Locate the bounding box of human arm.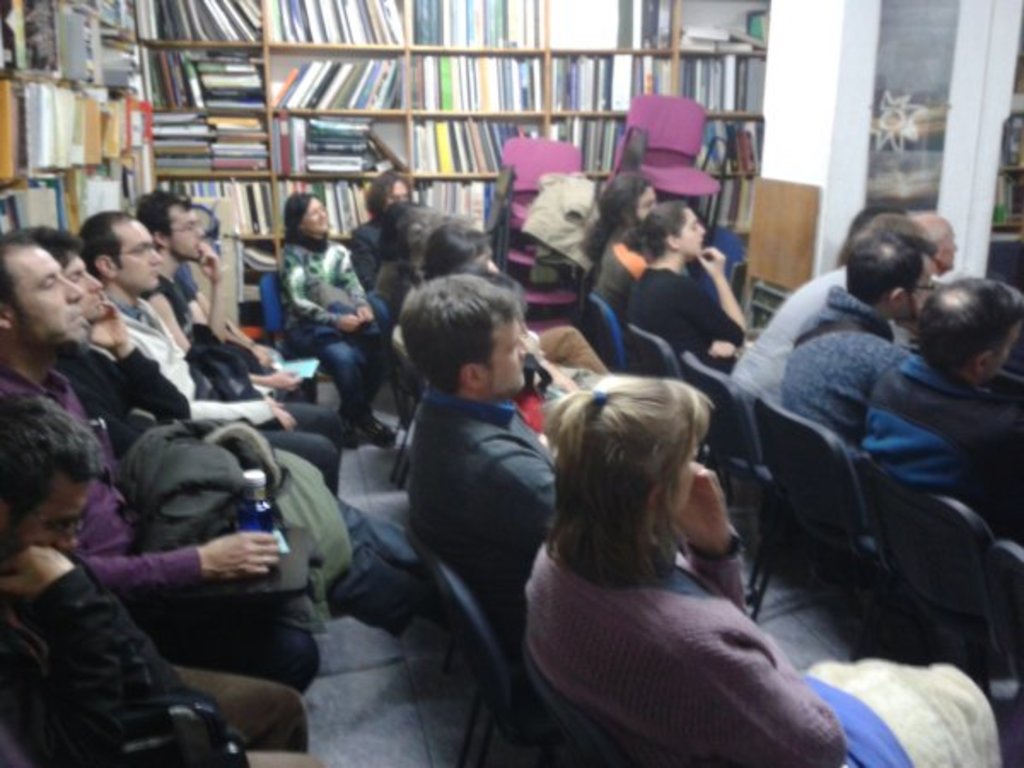
Bounding box: locate(276, 247, 360, 340).
